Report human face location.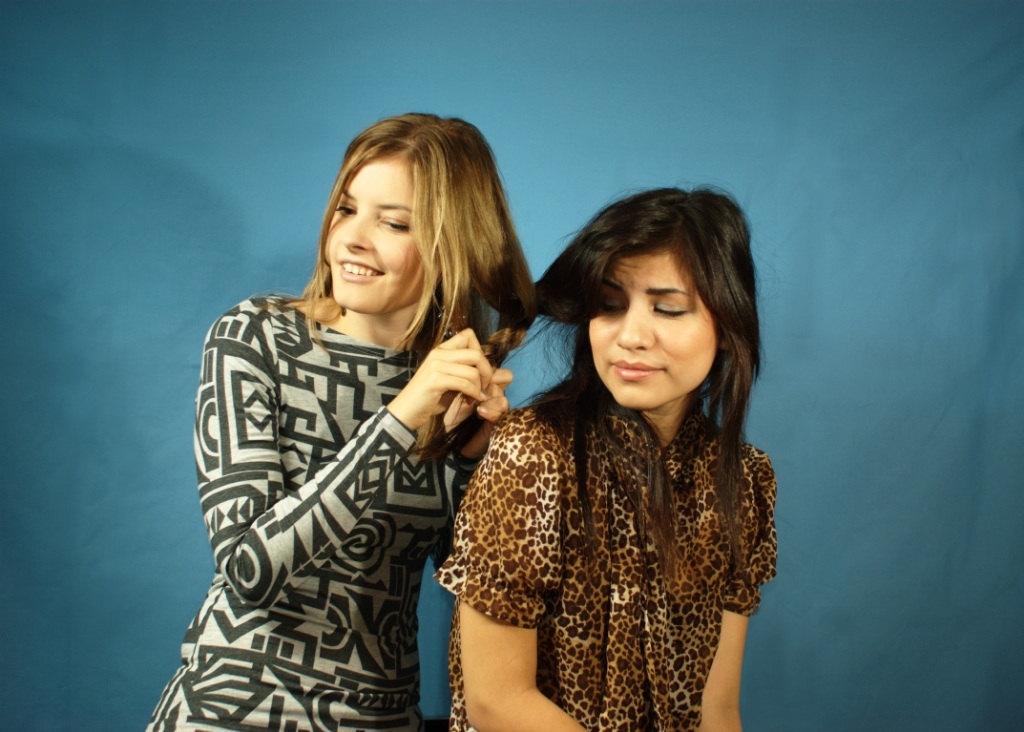
Report: 588,247,722,403.
